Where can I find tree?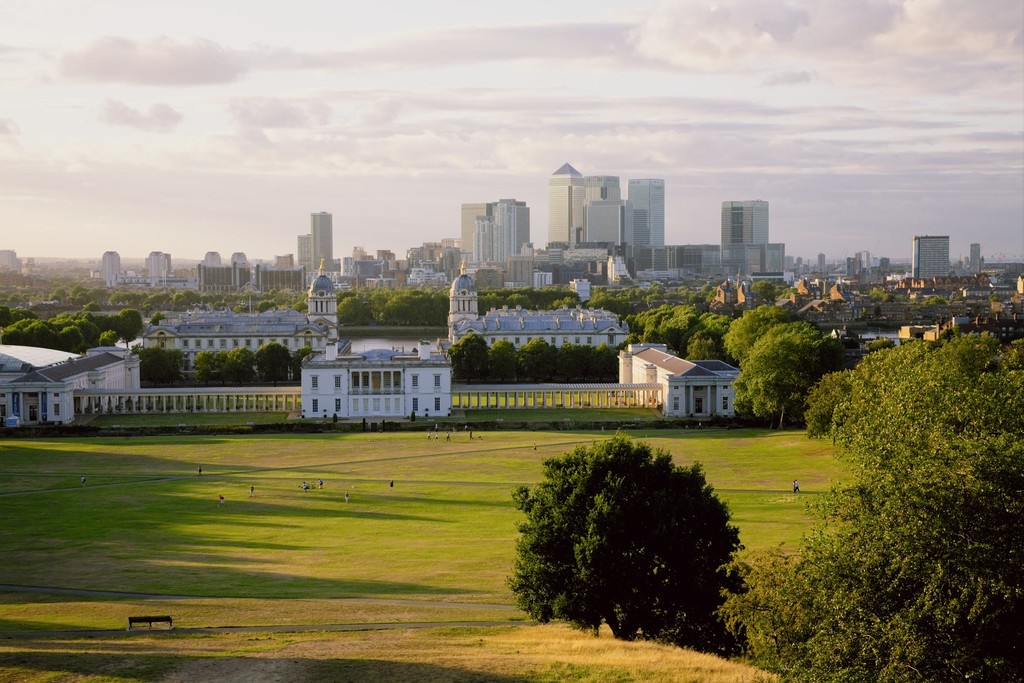
You can find it at box(793, 368, 856, 436).
